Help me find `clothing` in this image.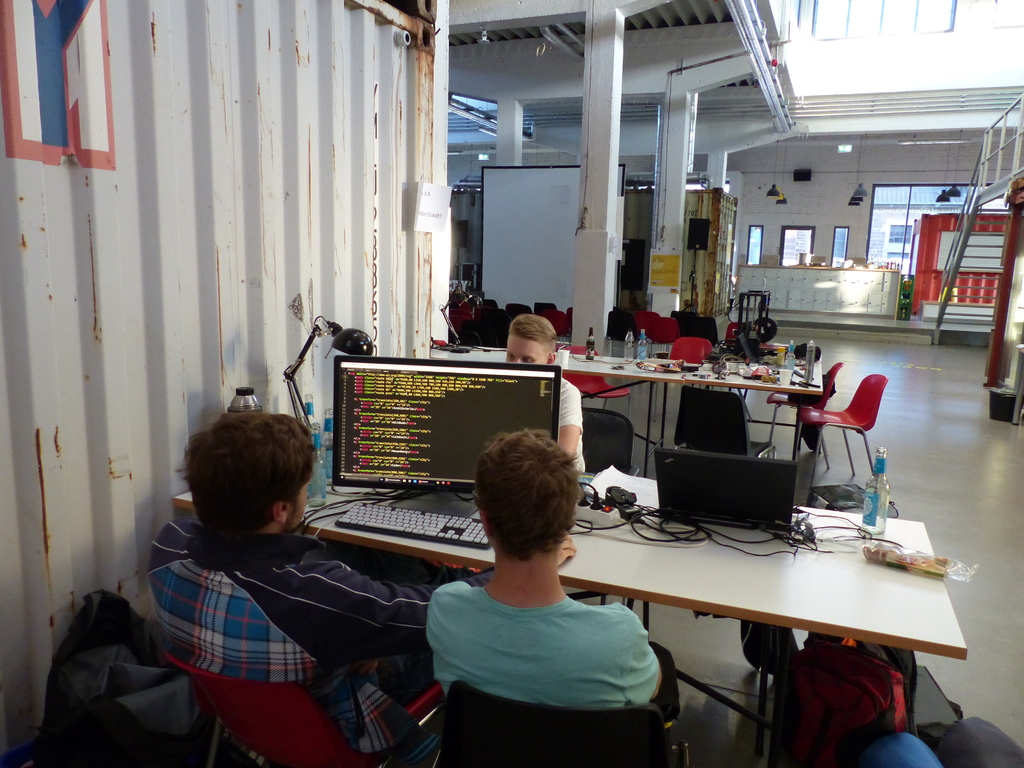
Found it: <region>872, 715, 1023, 767</region>.
